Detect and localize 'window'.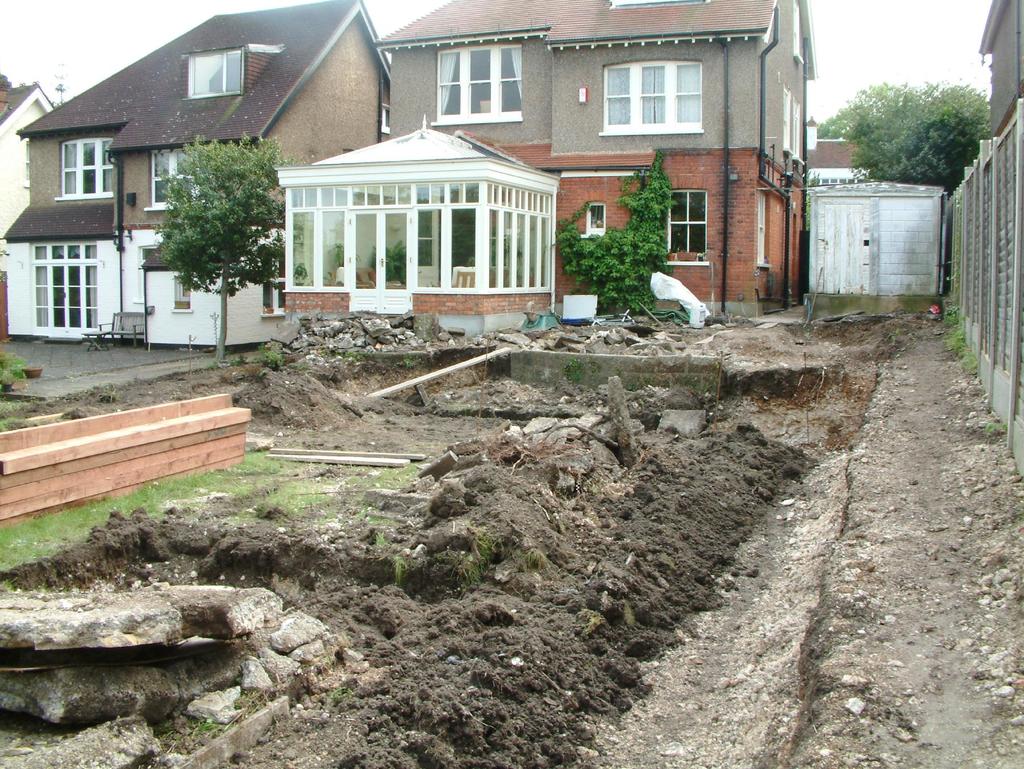
Localized at pyautogui.locateOnScreen(56, 141, 115, 202).
